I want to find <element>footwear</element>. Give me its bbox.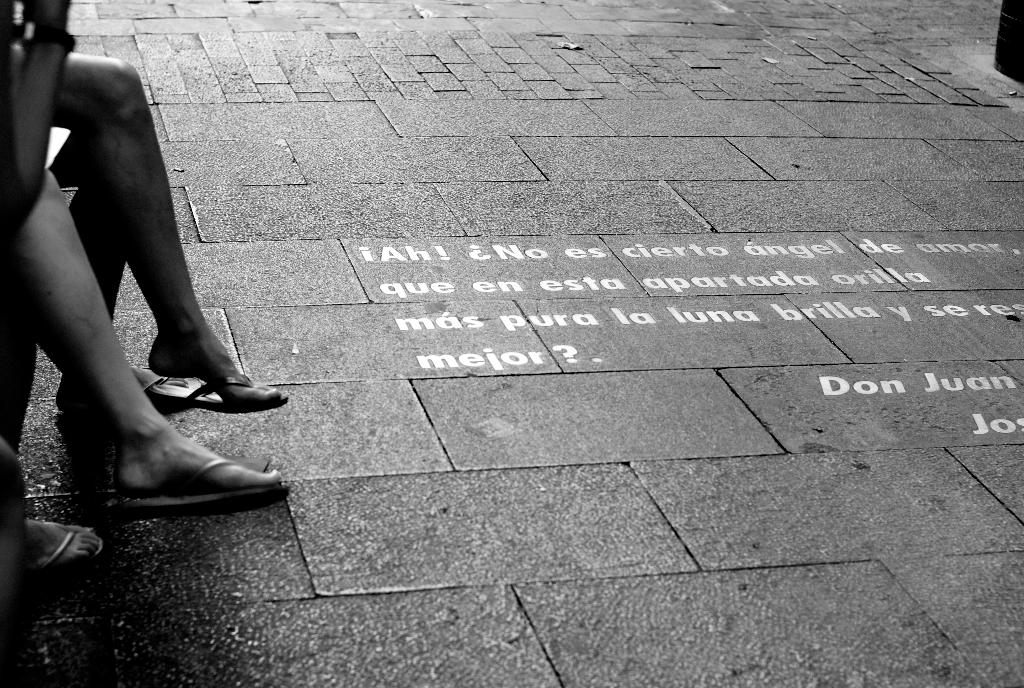
box(152, 368, 289, 416).
